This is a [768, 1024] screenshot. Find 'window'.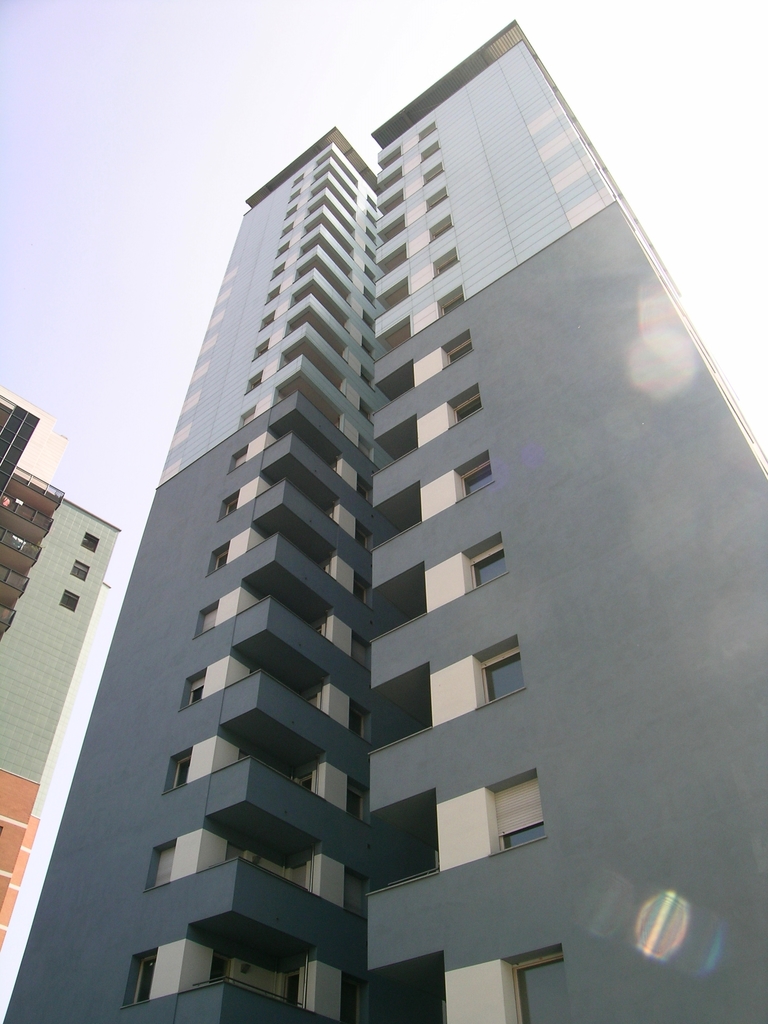
Bounding box: Rect(455, 398, 483, 415).
